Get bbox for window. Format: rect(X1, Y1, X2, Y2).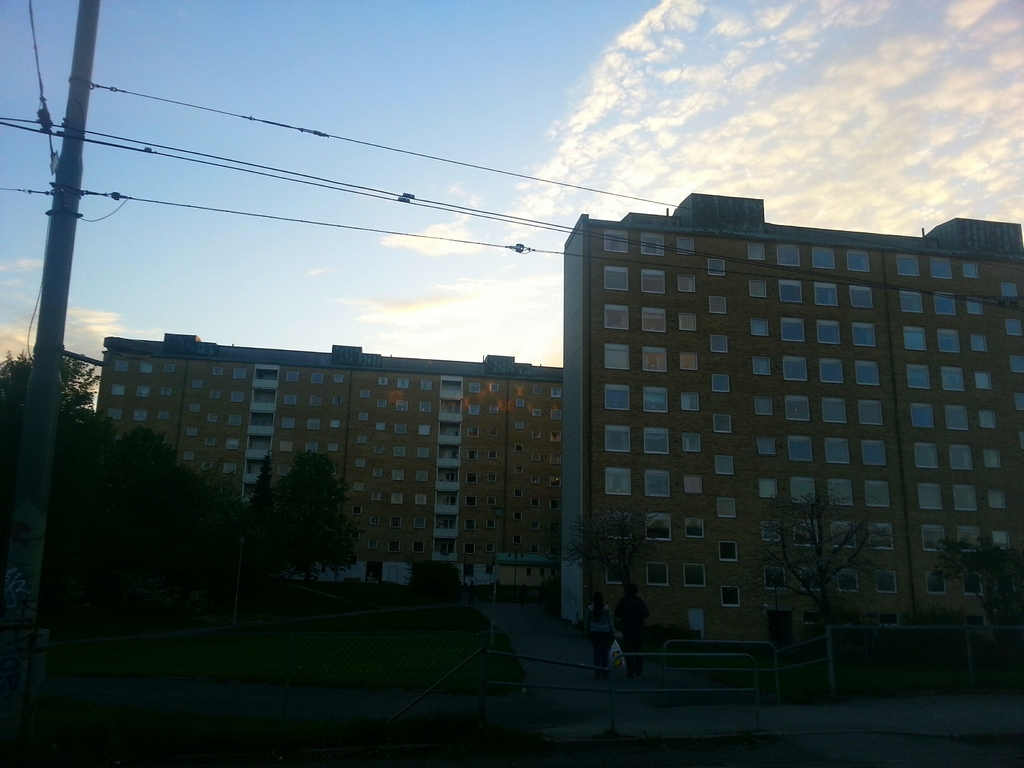
rect(550, 474, 561, 488).
